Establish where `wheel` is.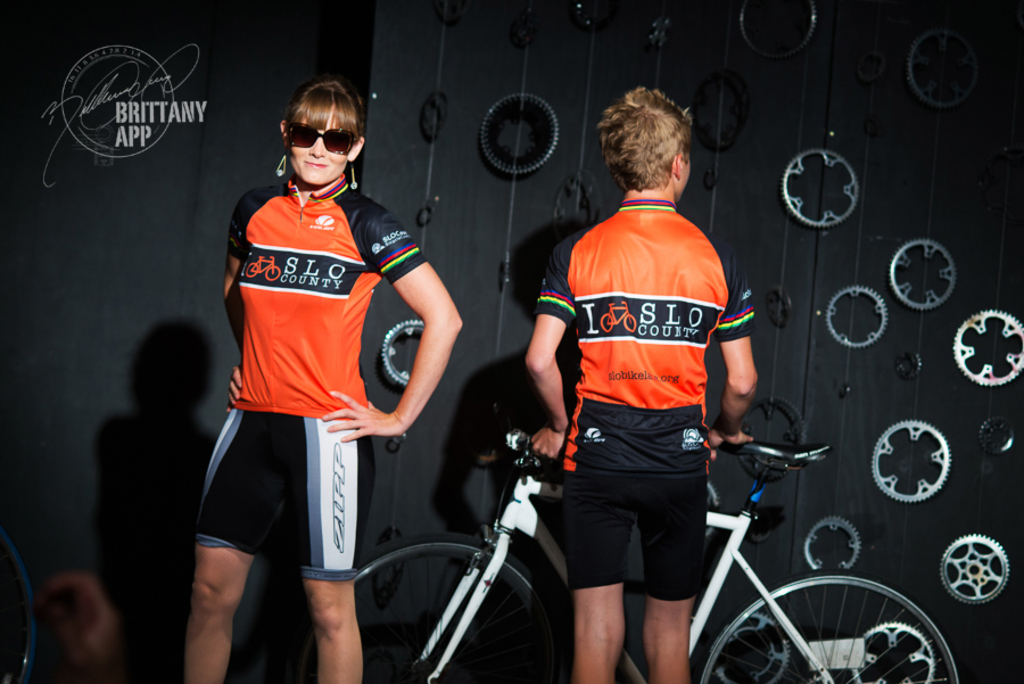
Established at (688, 570, 967, 683).
